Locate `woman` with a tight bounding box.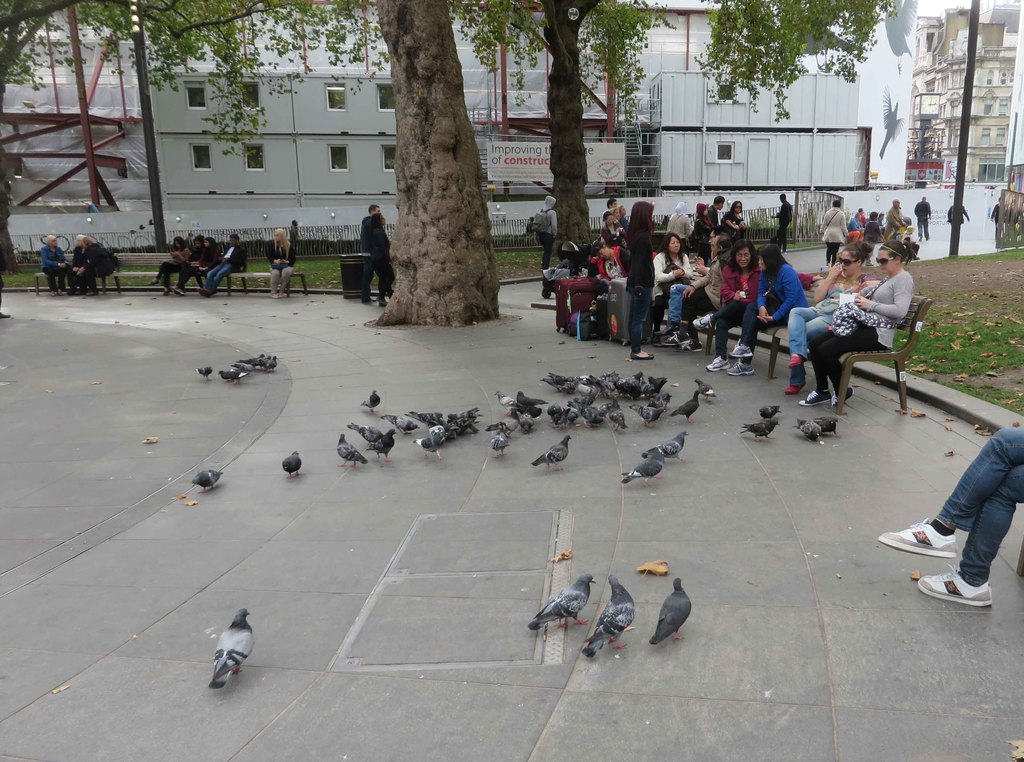
[left=785, top=246, right=872, bottom=399].
